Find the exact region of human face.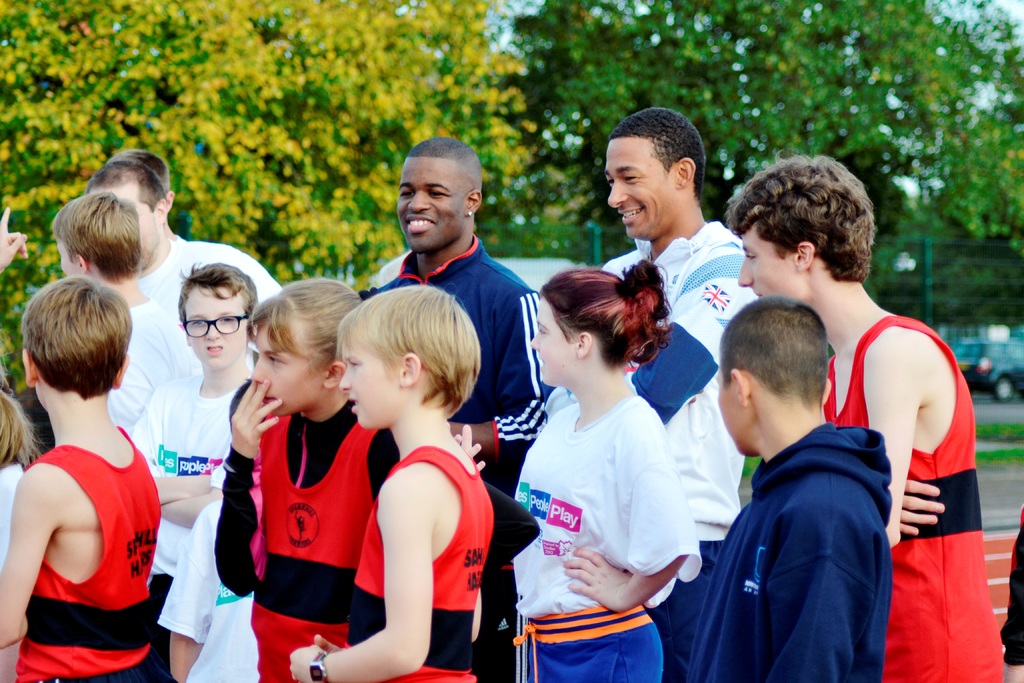
Exact region: 339,331,400,427.
